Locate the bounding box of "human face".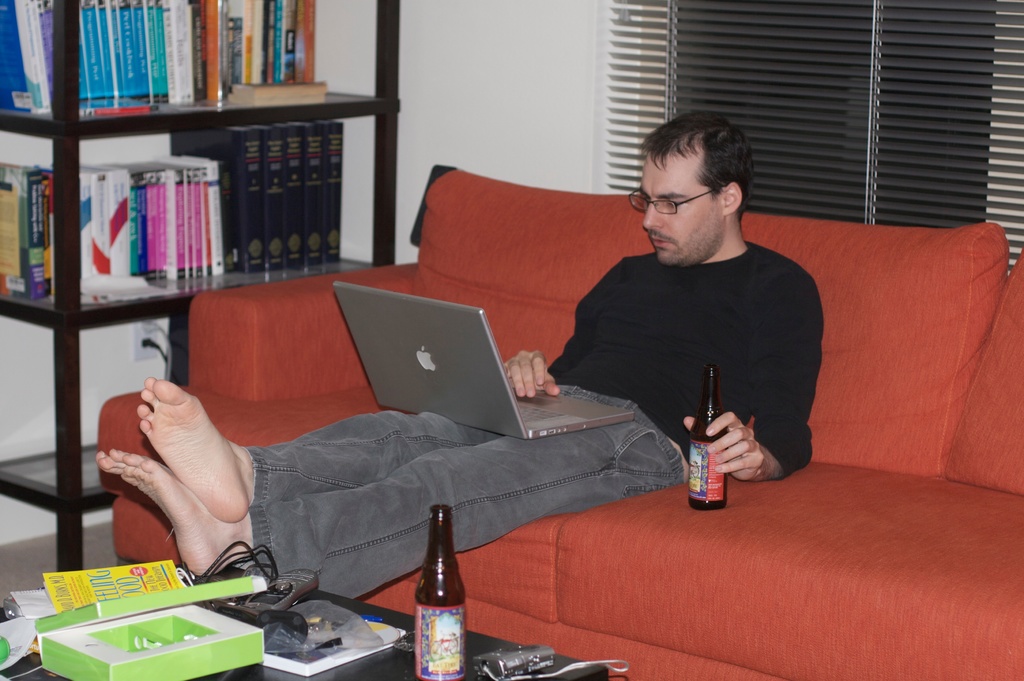
Bounding box: bbox(637, 152, 716, 264).
